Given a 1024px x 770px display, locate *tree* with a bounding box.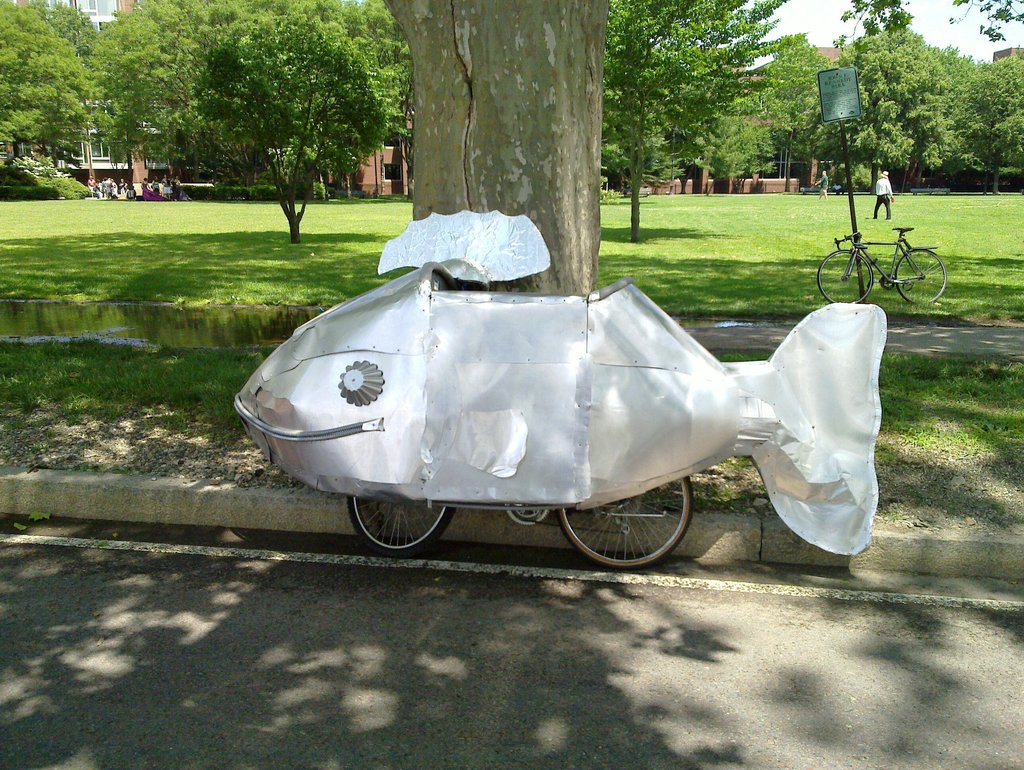
Located: <bbox>398, 0, 590, 307</bbox>.
